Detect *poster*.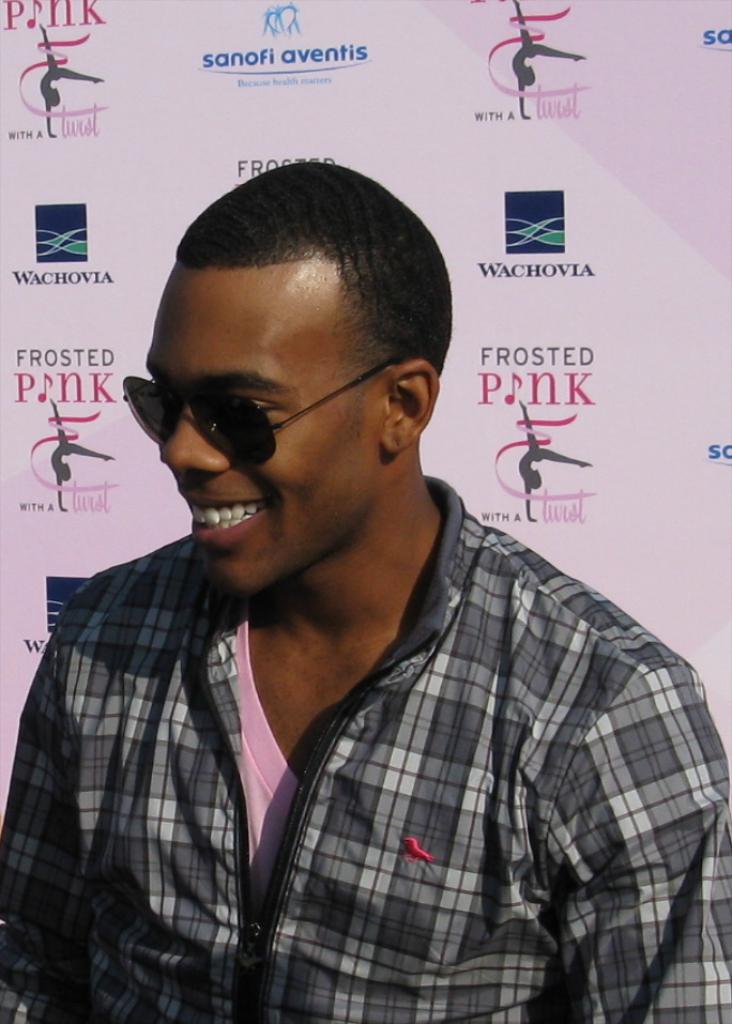
Detected at detection(0, 0, 731, 1023).
